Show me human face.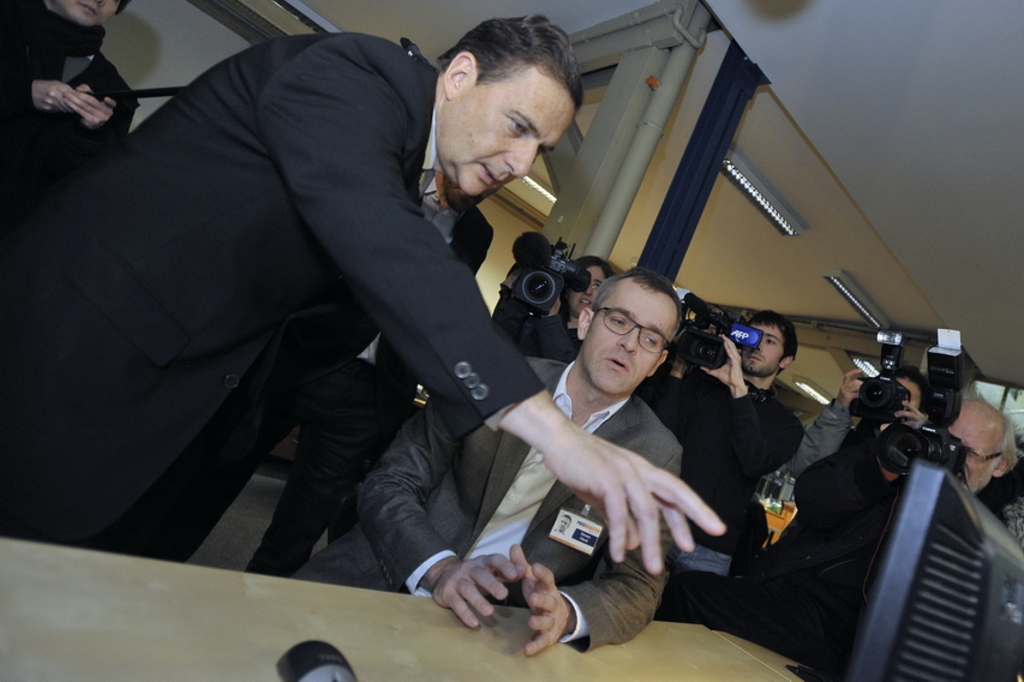
human face is here: x1=55 y1=0 x2=122 y2=26.
